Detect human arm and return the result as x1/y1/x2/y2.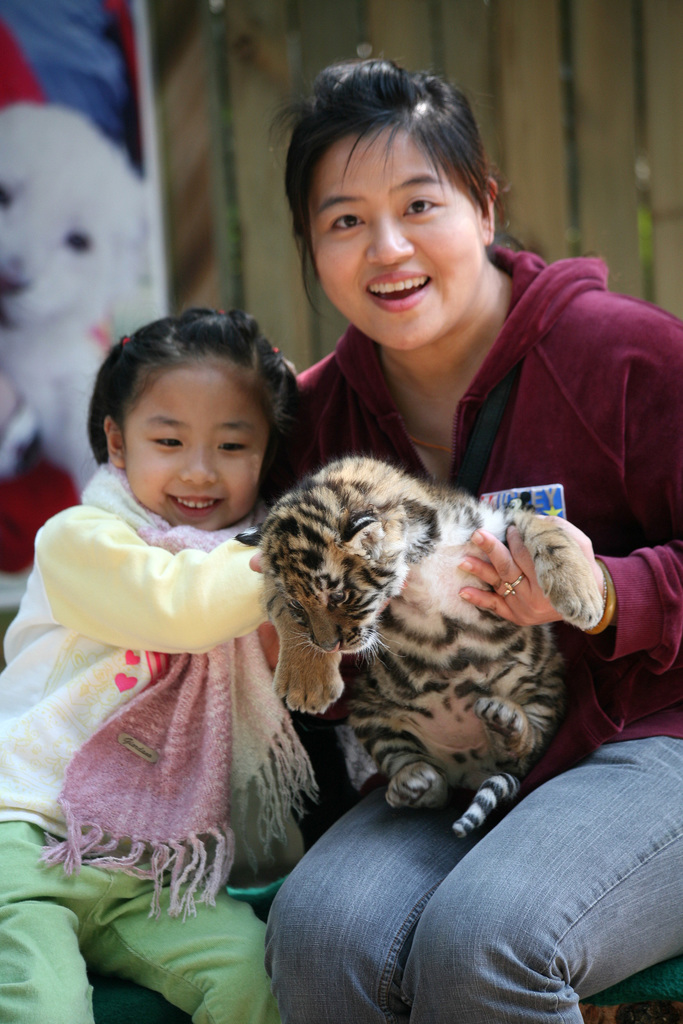
449/298/682/672.
